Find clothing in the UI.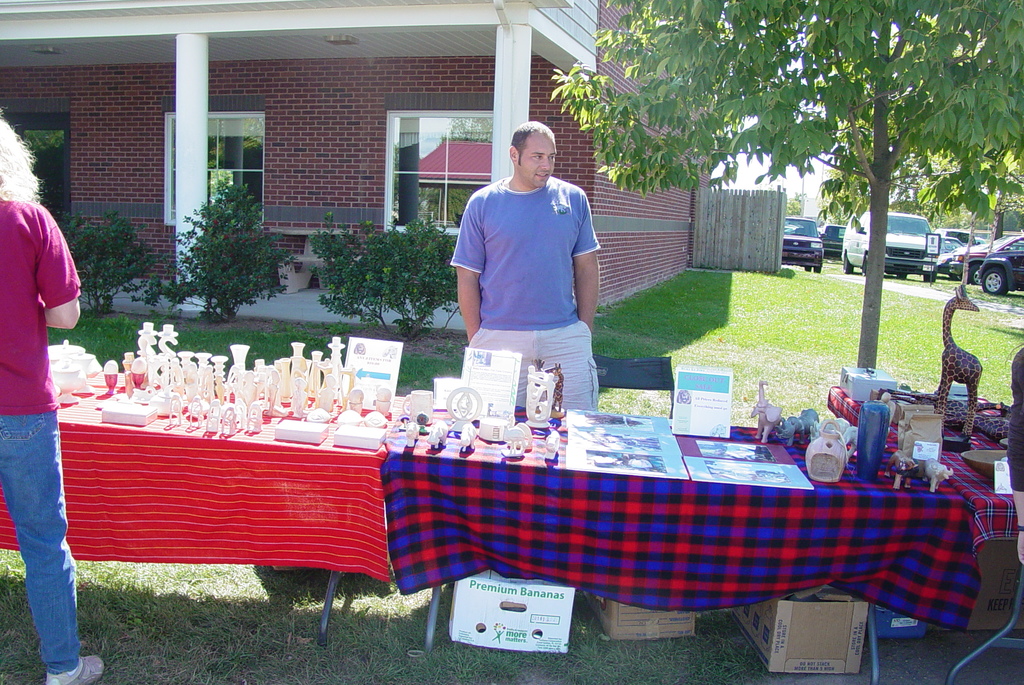
UI element at {"left": 1010, "top": 344, "right": 1023, "bottom": 487}.
